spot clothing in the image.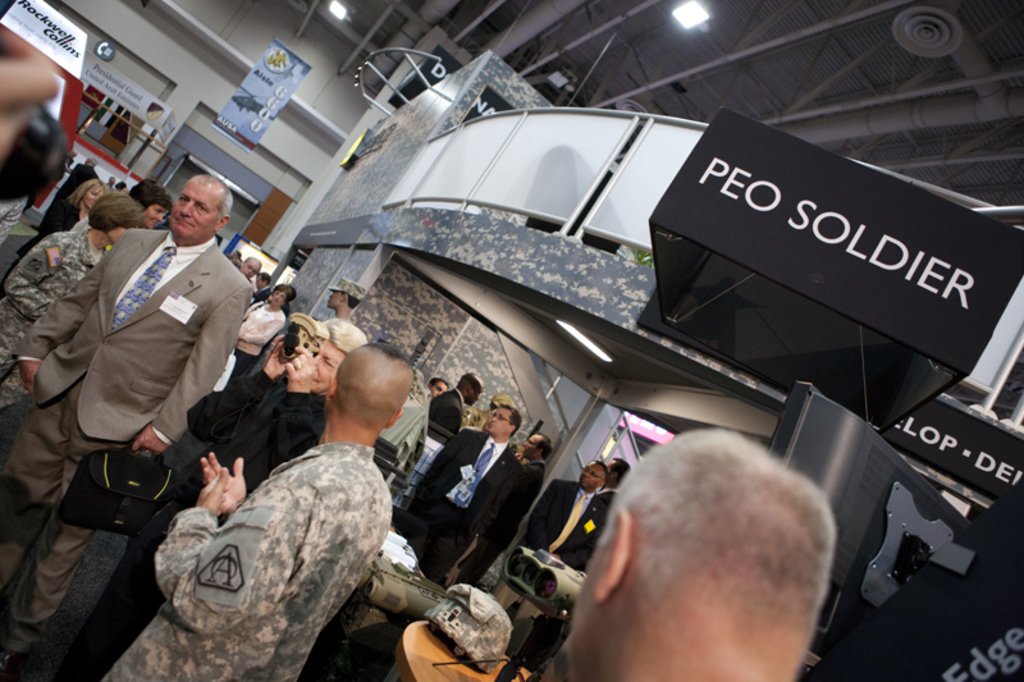
clothing found at <region>22, 193, 256, 612</region>.
